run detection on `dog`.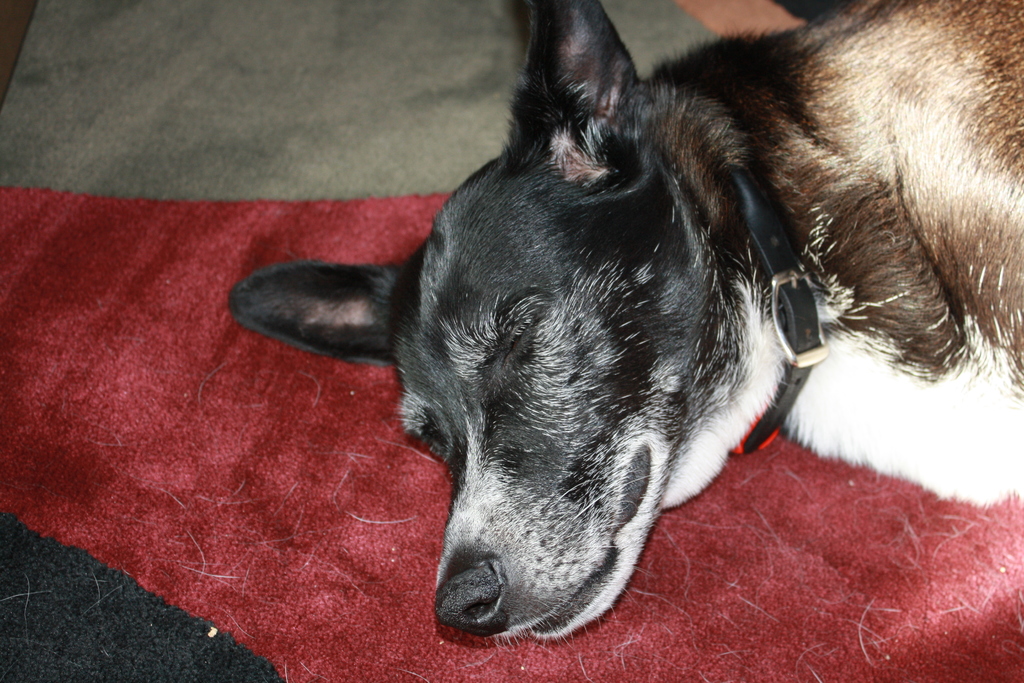
Result: crop(227, 0, 1023, 646).
